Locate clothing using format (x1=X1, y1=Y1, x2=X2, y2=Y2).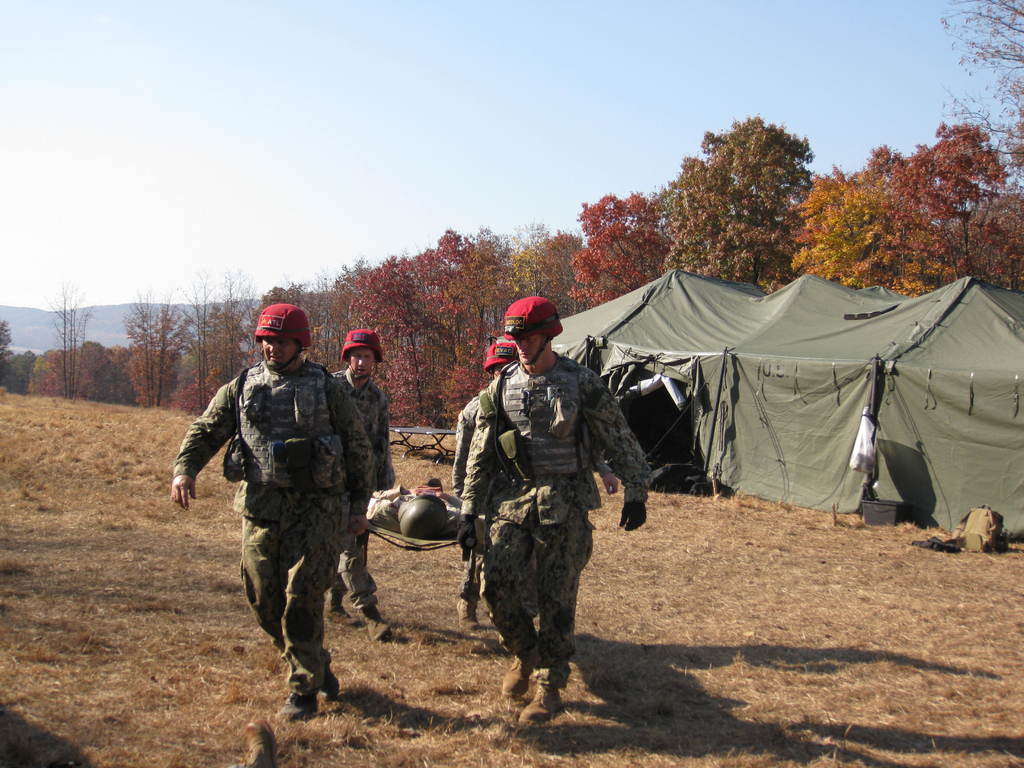
(x1=451, y1=389, x2=615, y2=601).
